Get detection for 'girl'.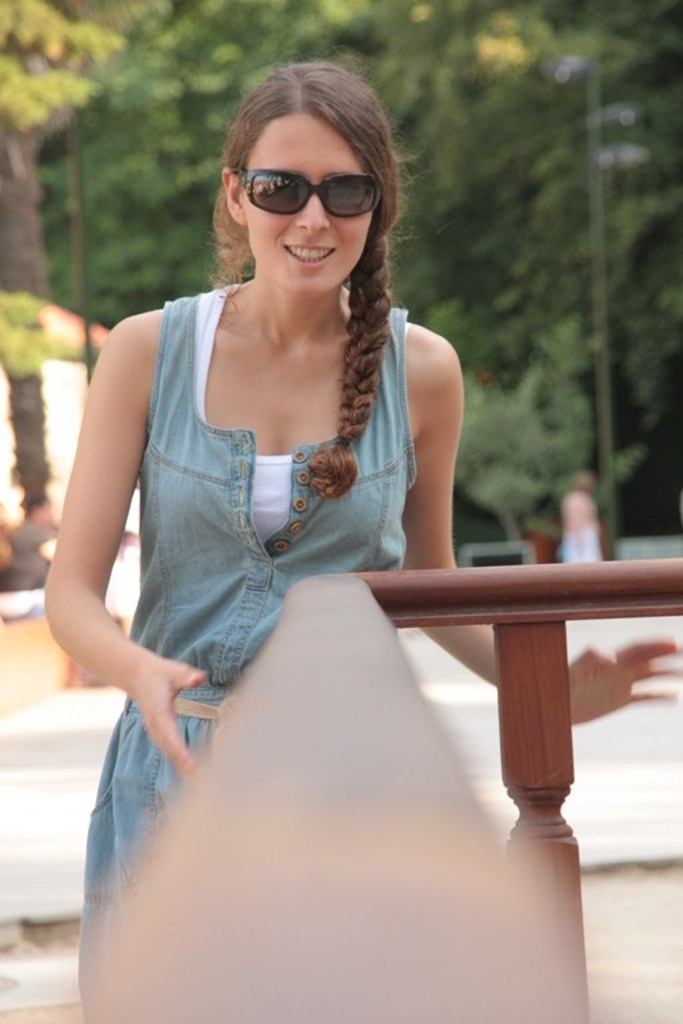
Detection: <box>40,57,682,1023</box>.
